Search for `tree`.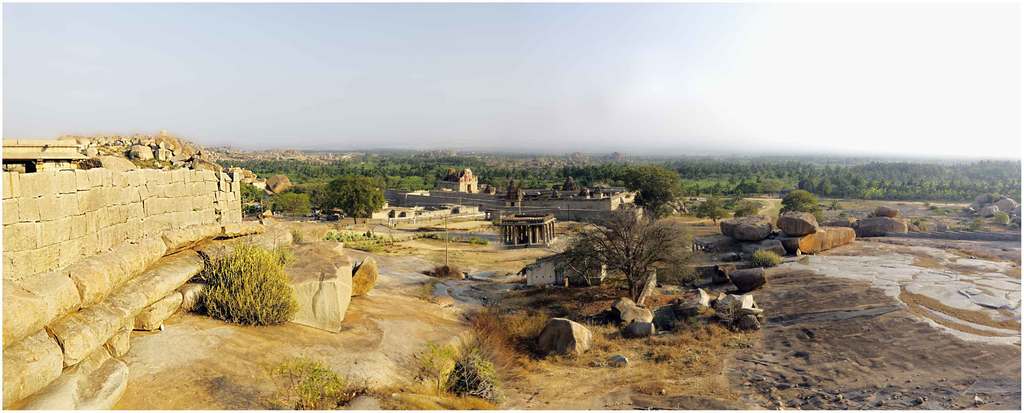
Found at pyautogui.locateOnScreen(556, 206, 689, 305).
